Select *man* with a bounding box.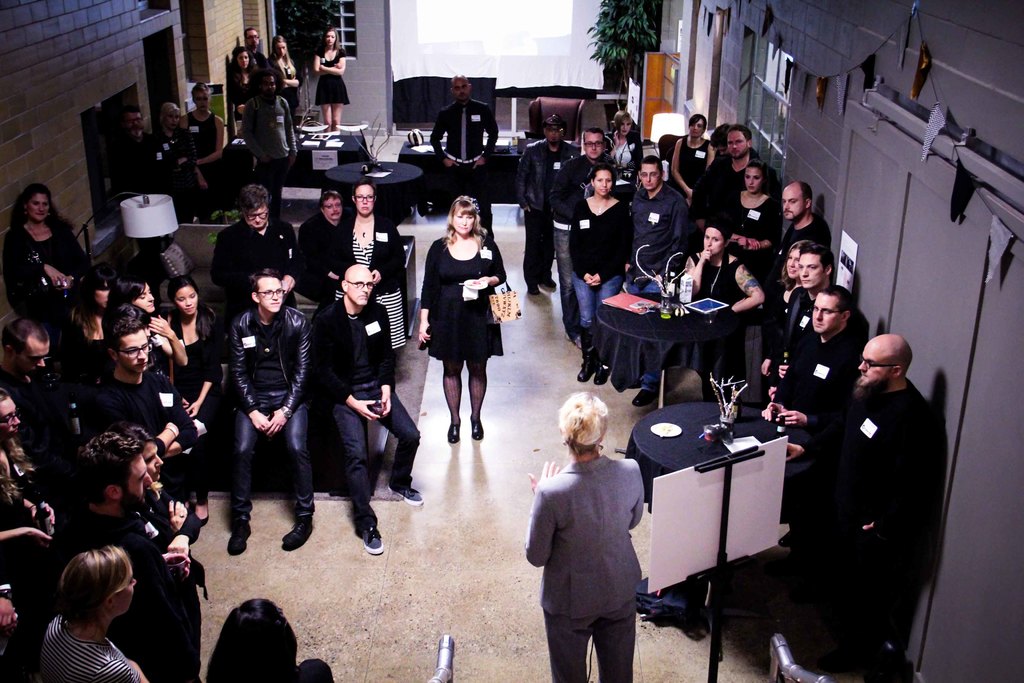
x1=764, y1=176, x2=834, y2=284.
